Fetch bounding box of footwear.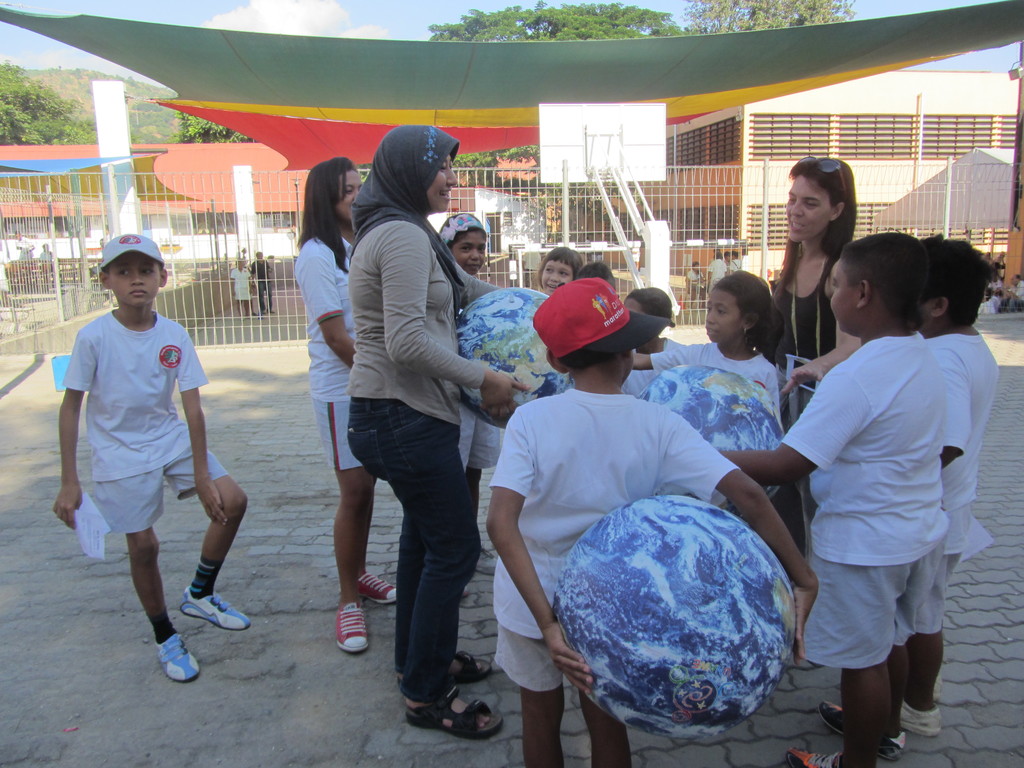
Bbox: [left=816, top=698, right=908, bottom=757].
